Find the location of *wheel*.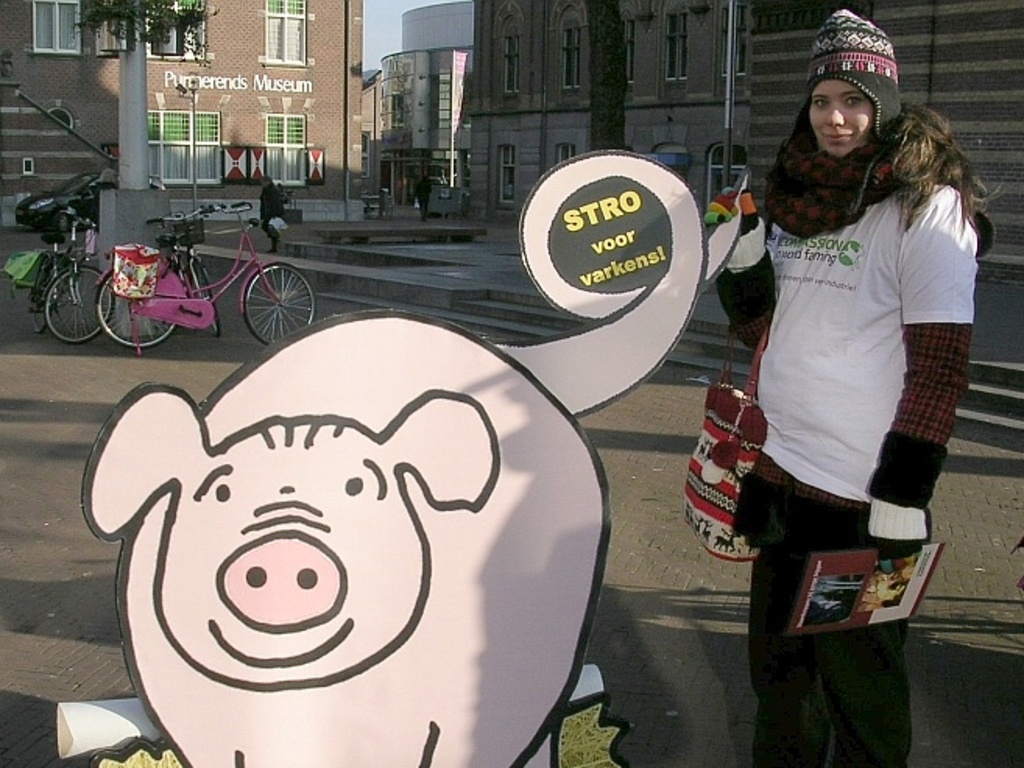
Location: BBox(234, 248, 321, 352).
